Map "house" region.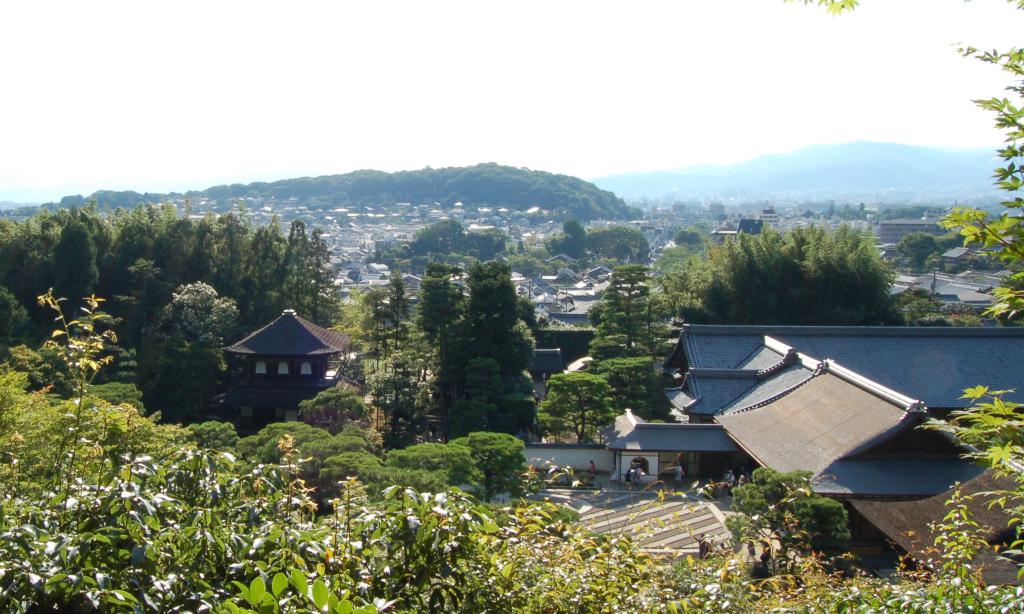
Mapped to <box>208,303,351,424</box>.
